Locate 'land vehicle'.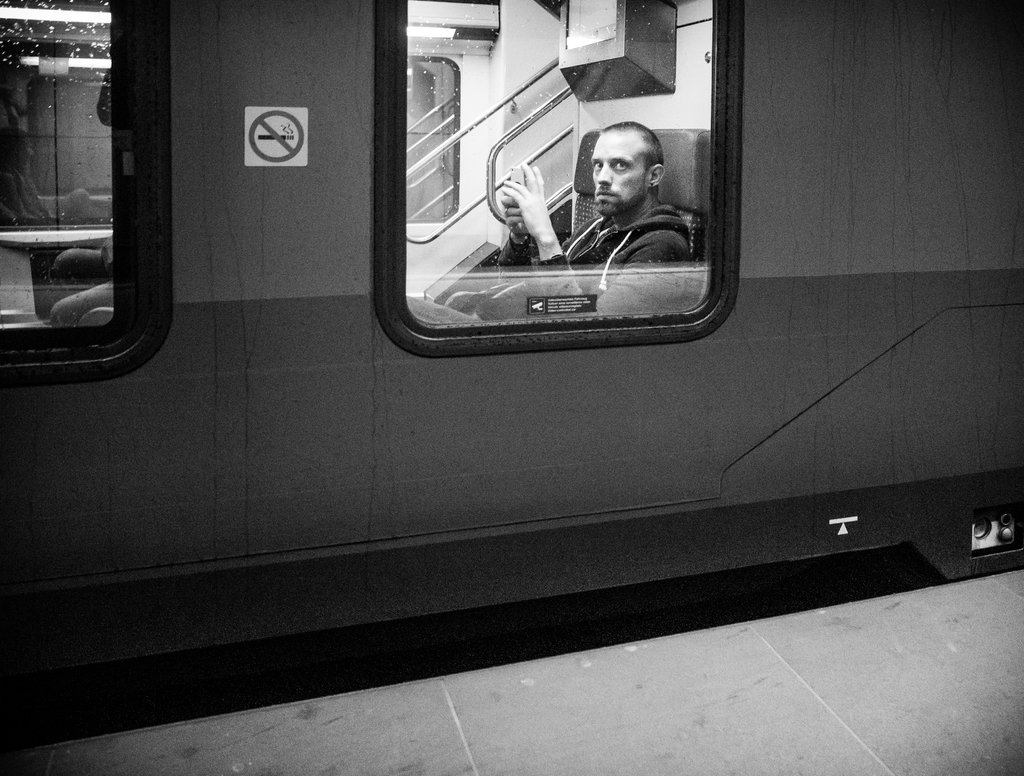
Bounding box: Rect(33, 0, 1002, 727).
